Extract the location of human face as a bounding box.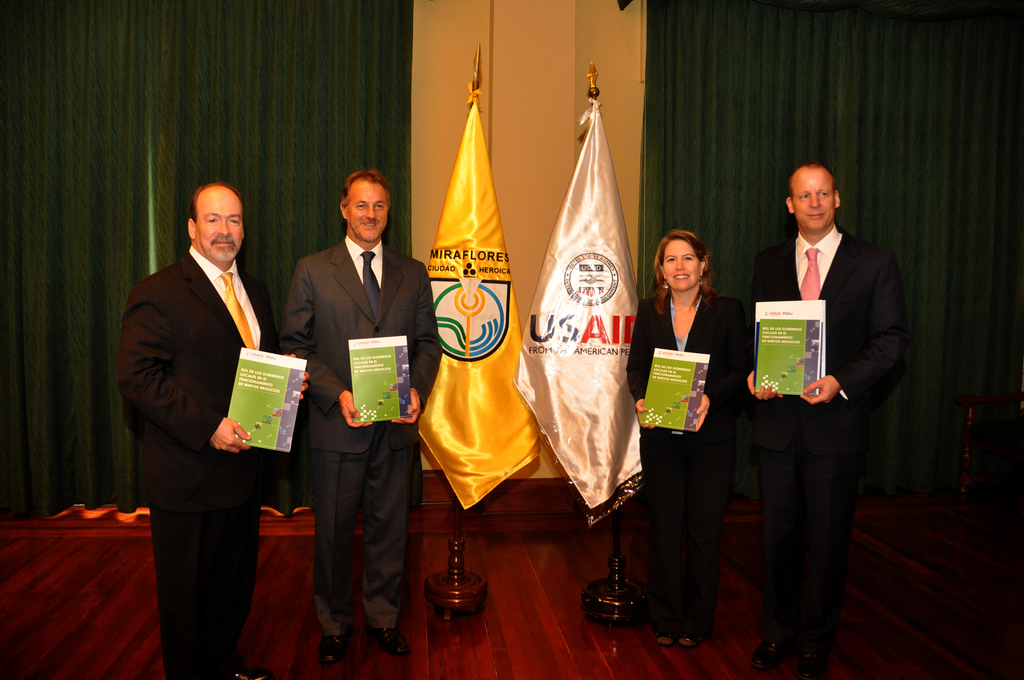
locate(346, 183, 388, 241).
